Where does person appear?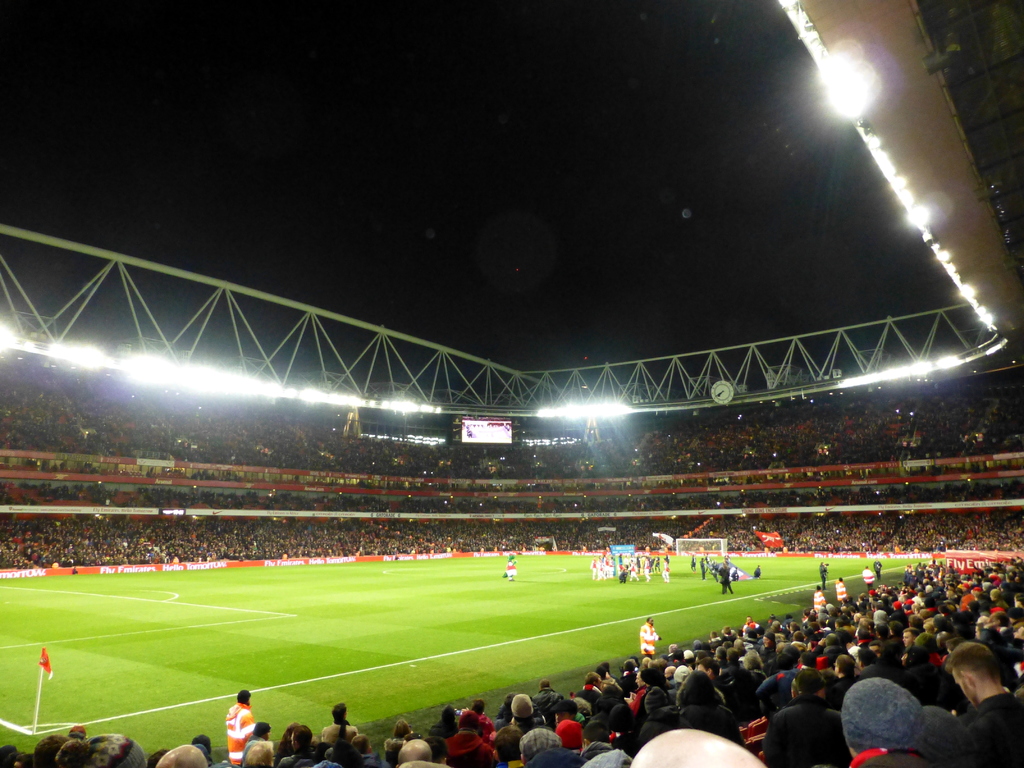
Appears at 662/557/670/584.
